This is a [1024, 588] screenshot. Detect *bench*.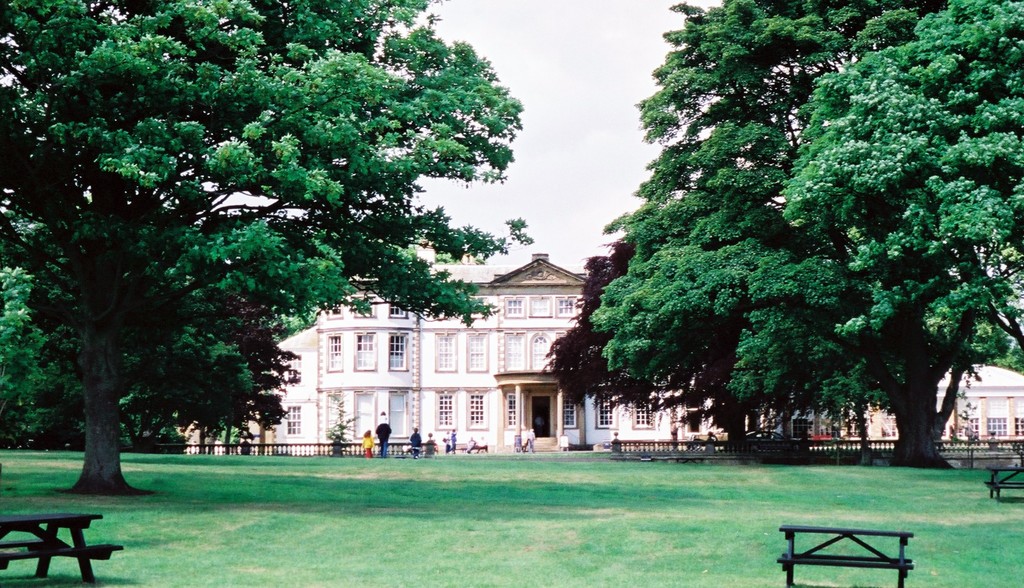
box(10, 494, 118, 575).
